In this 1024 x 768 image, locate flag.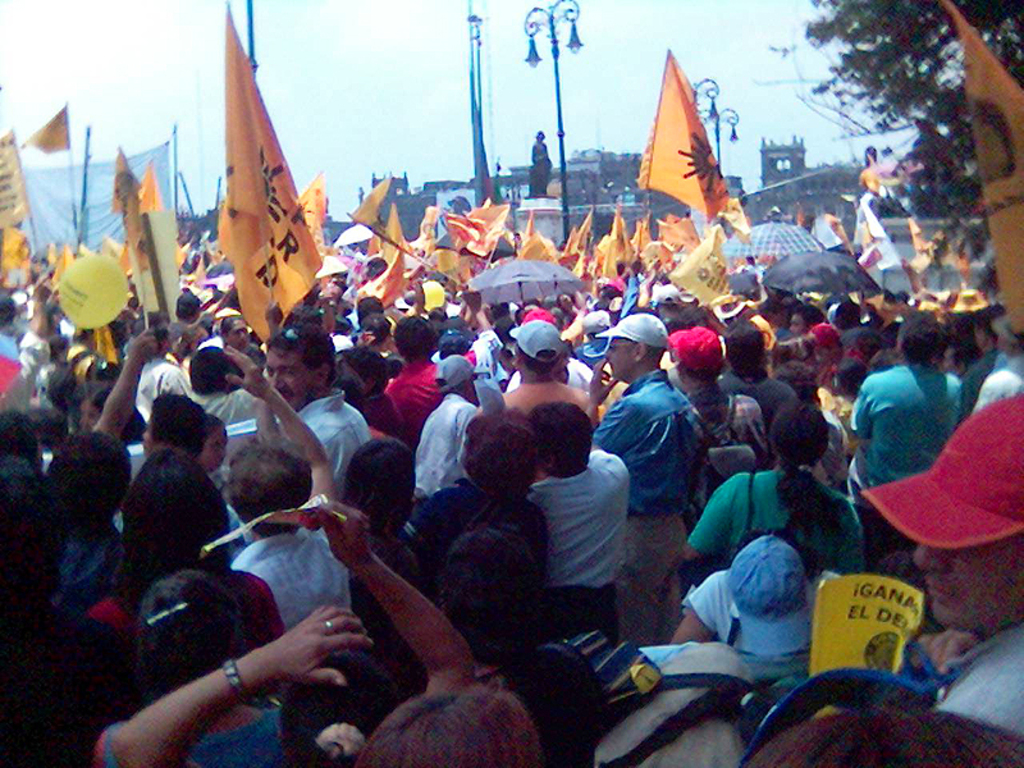
Bounding box: locate(575, 216, 594, 276).
